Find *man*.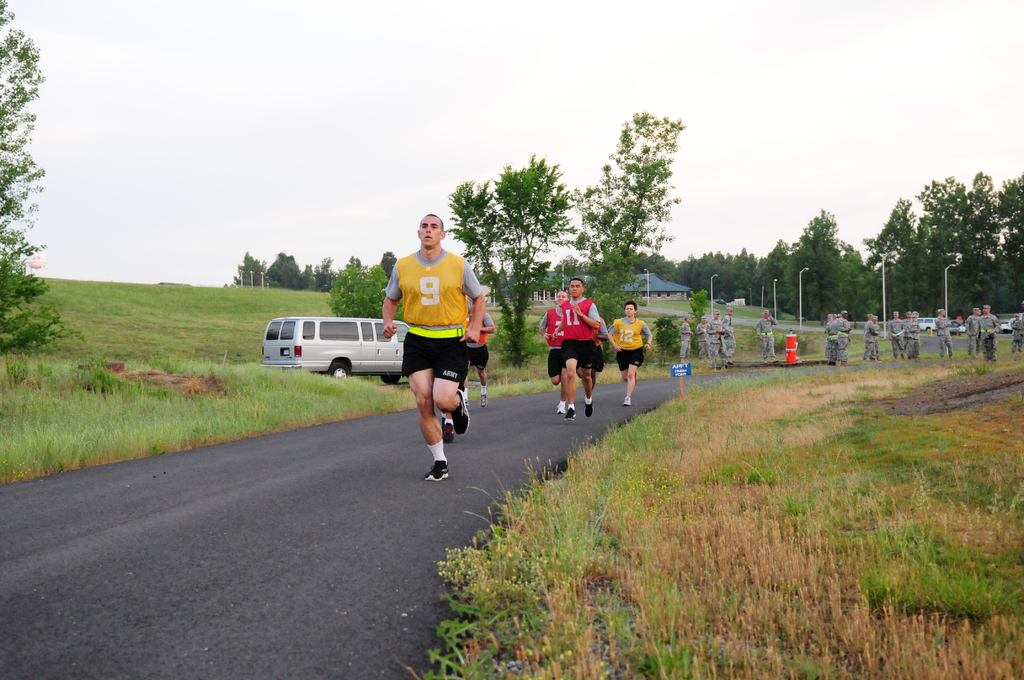
884:306:908:361.
